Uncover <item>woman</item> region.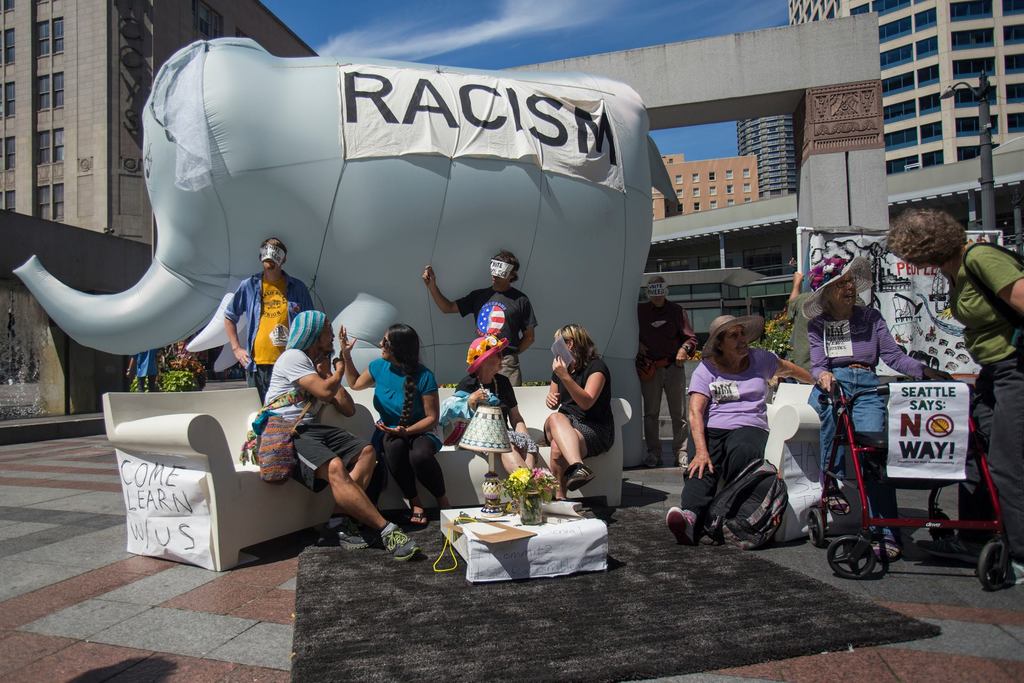
Uncovered: region(235, 302, 431, 557).
